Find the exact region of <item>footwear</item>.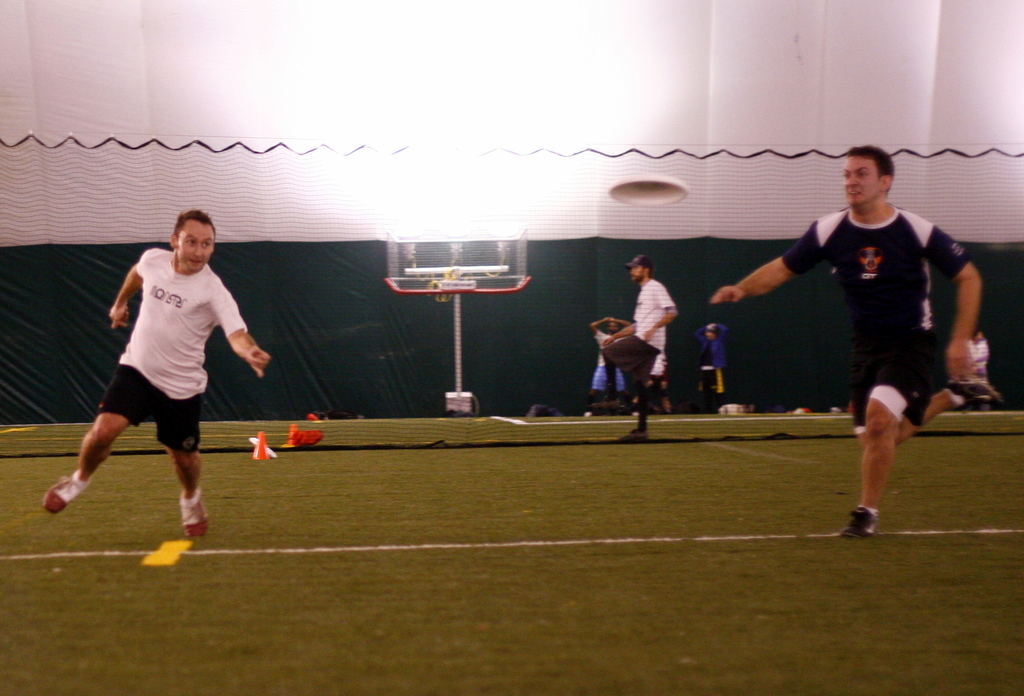
Exact region: select_region(44, 467, 90, 512).
